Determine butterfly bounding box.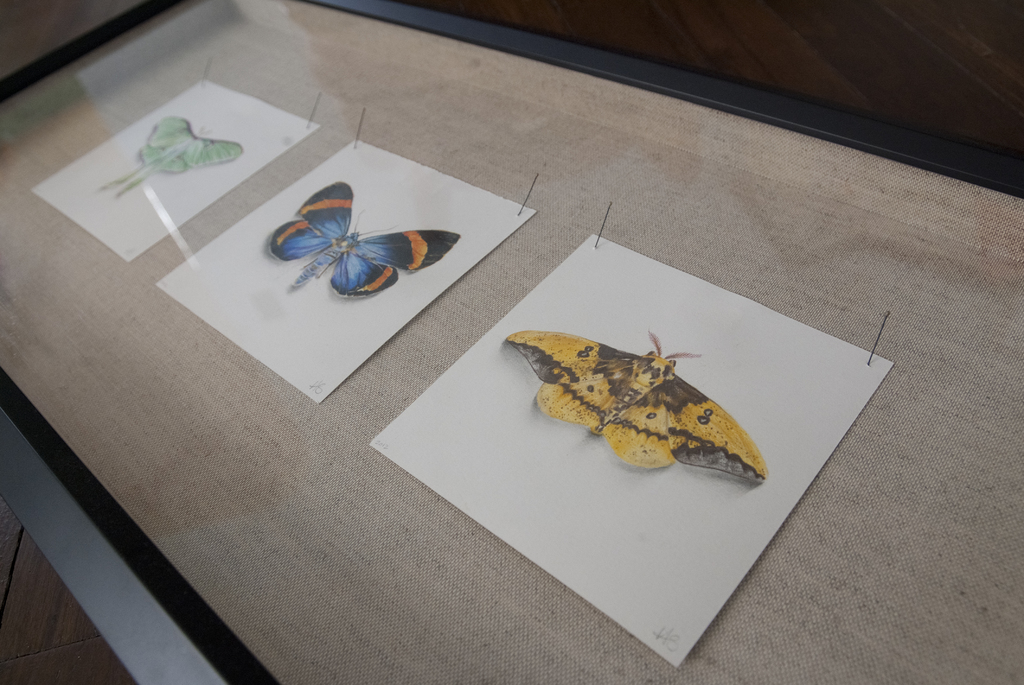
Determined: box=[486, 326, 769, 474].
